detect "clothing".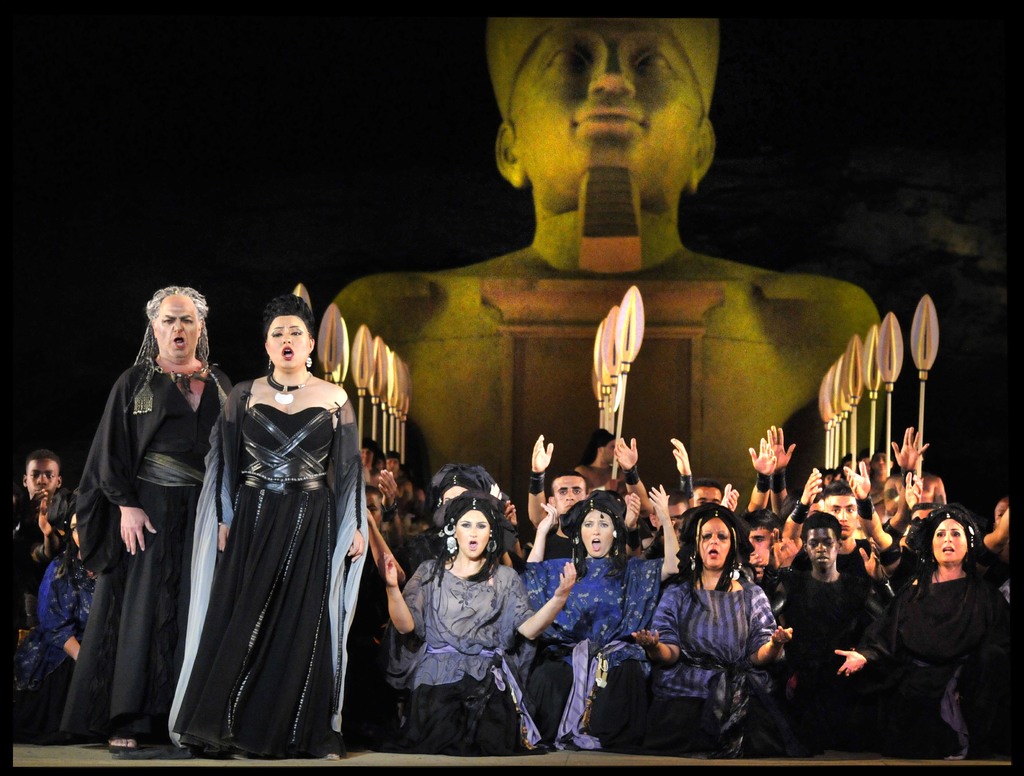
Detected at x1=385, y1=551, x2=533, y2=746.
